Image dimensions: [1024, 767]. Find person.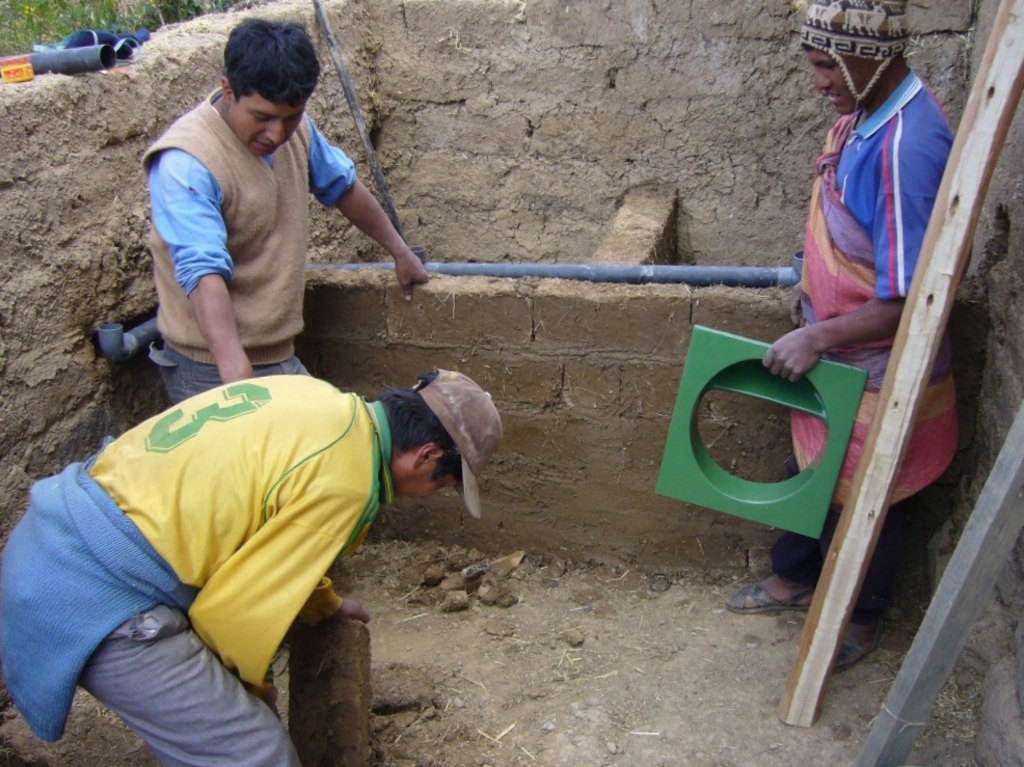
box(144, 19, 430, 409).
